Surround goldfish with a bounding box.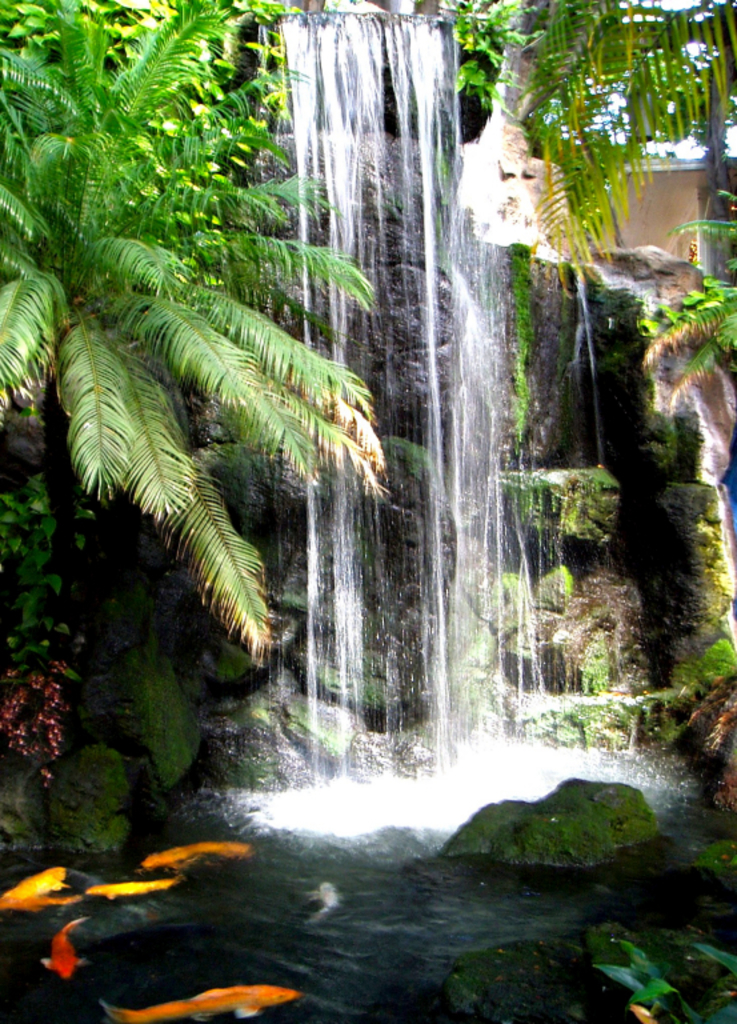
locate(3, 893, 80, 913).
